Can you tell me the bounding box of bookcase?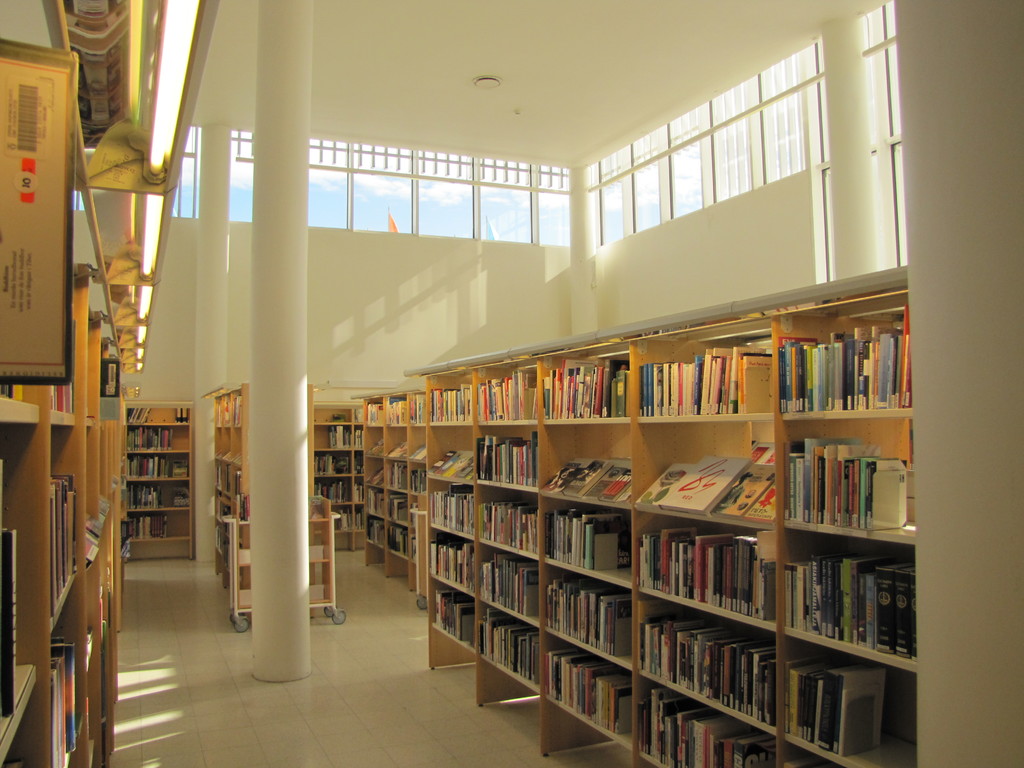
(125, 399, 202, 561).
